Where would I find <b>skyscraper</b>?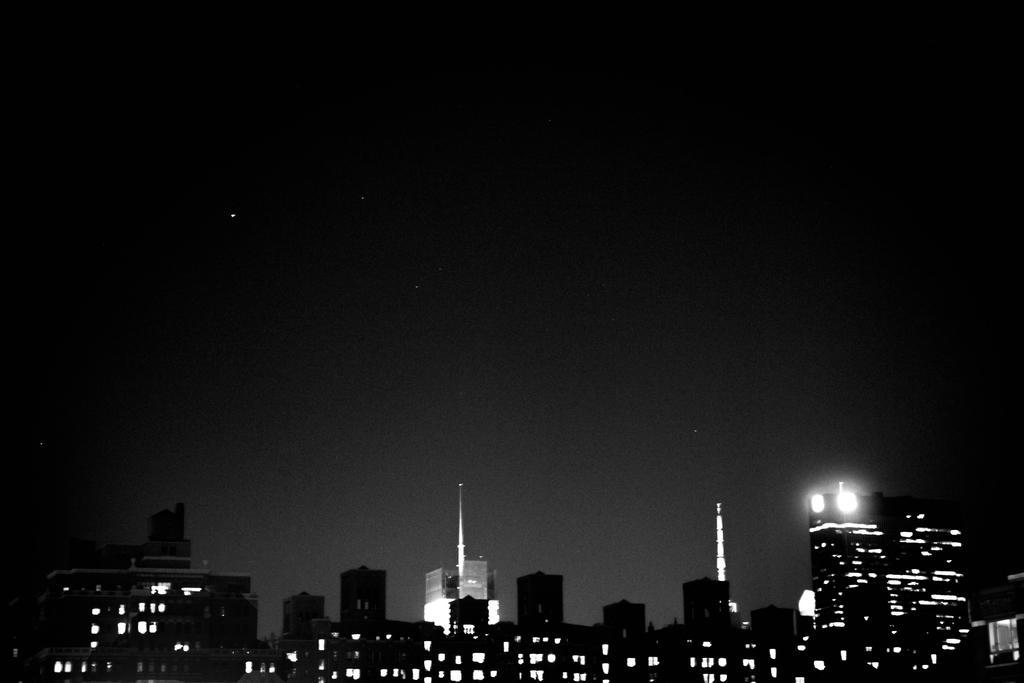
At rect(513, 564, 572, 623).
